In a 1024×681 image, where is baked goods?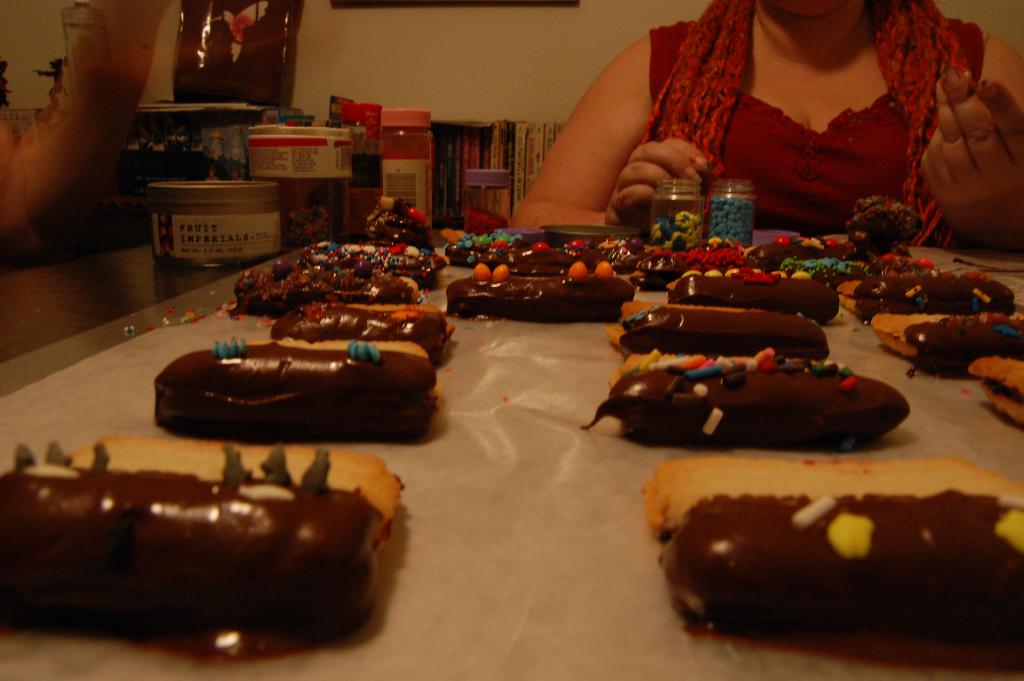
504, 236, 645, 274.
